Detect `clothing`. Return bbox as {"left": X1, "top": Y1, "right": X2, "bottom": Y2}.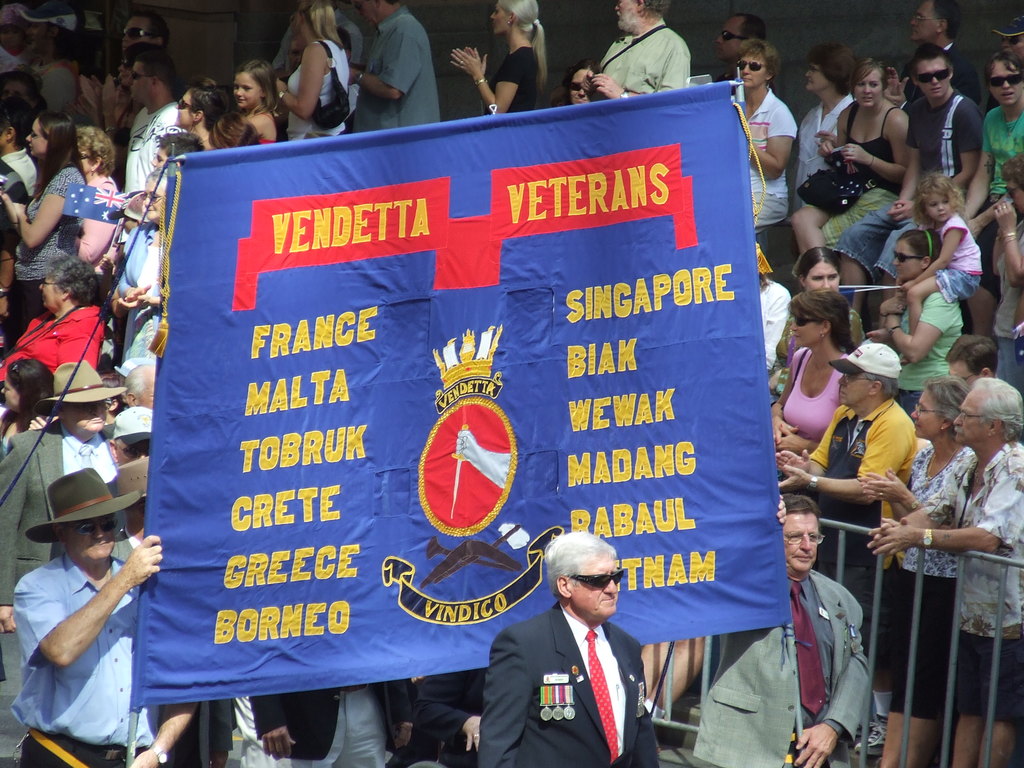
{"left": 416, "top": 669, "right": 481, "bottom": 767}.
